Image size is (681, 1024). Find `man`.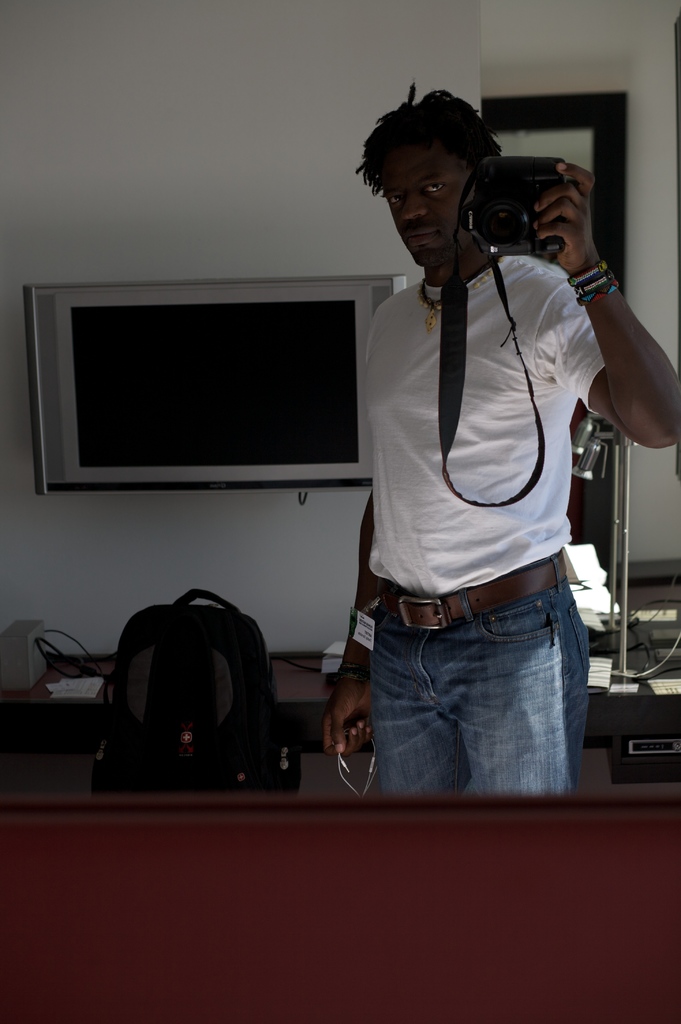
315,101,631,830.
